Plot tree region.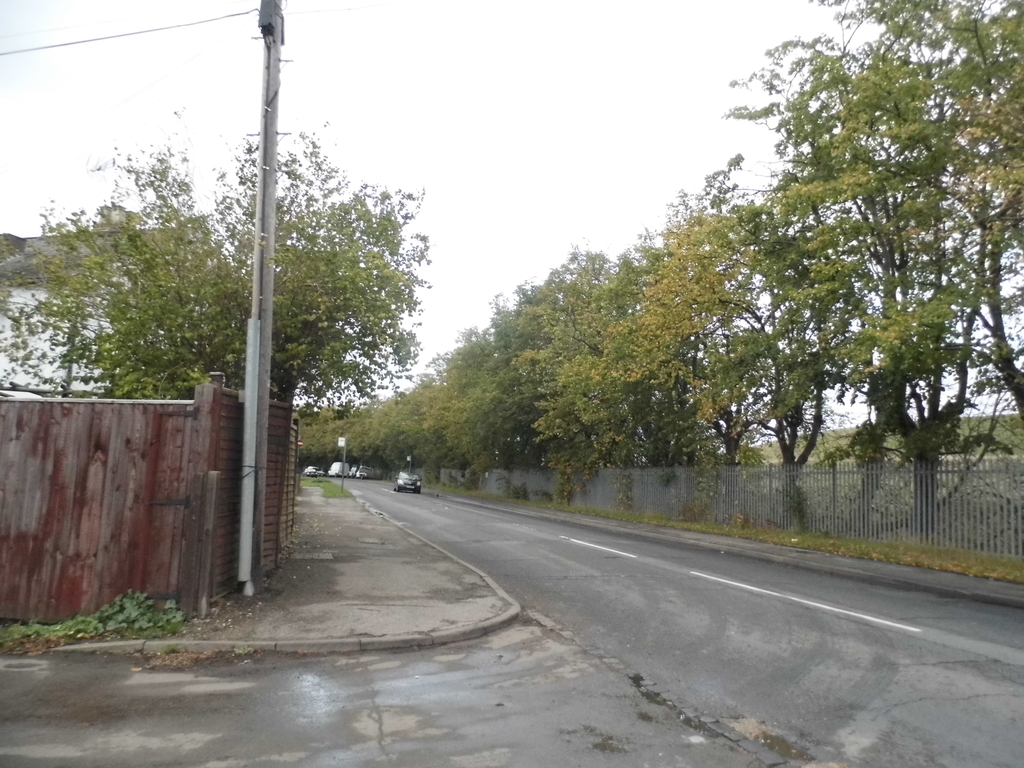
Plotted at {"left": 216, "top": 119, "right": 435, "bottom": 415}.
